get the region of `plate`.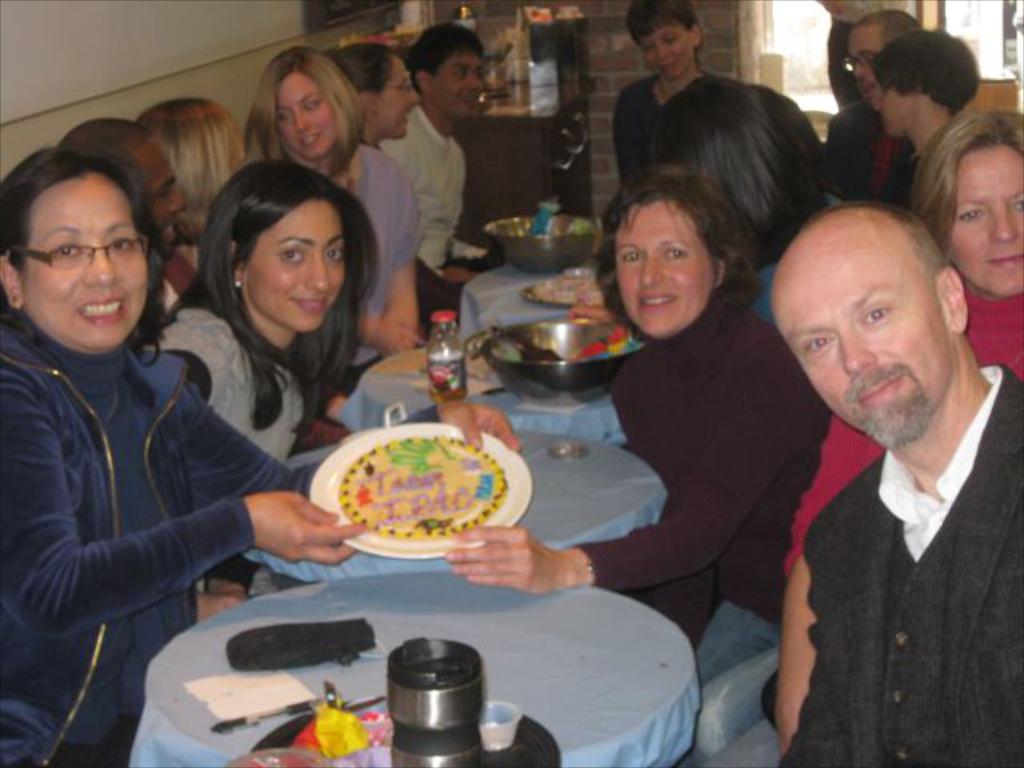
[x1=320, y1=408, x2=501, y2=554].
